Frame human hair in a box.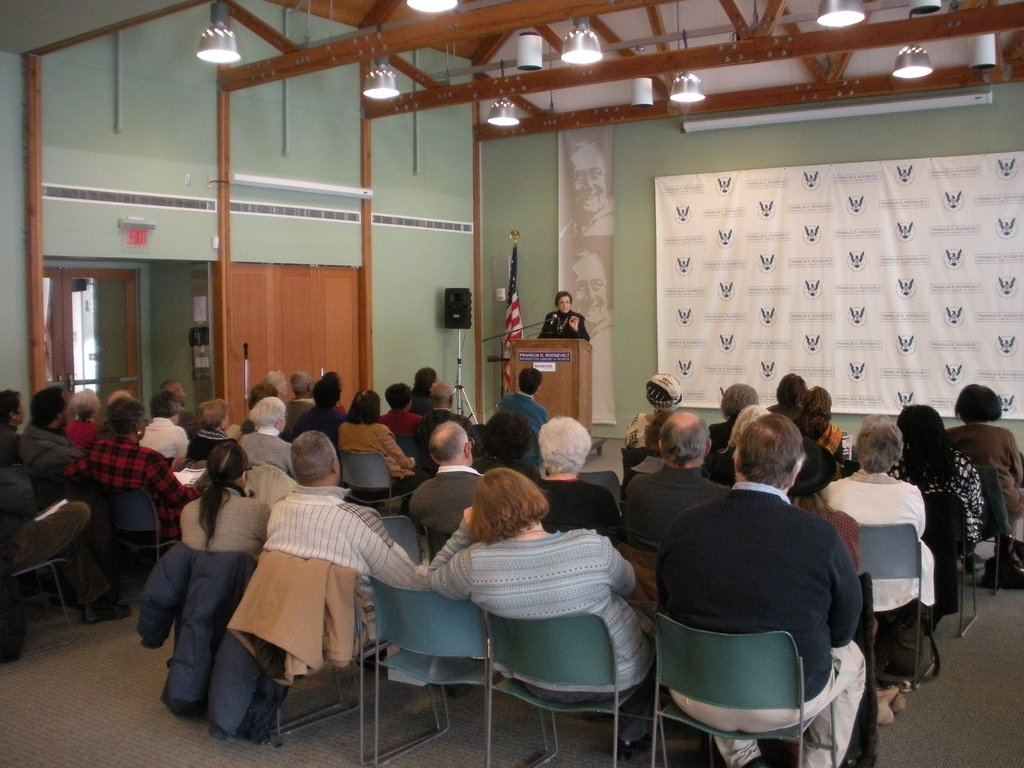
[left=408, top=366, right=439, bottom=398].
